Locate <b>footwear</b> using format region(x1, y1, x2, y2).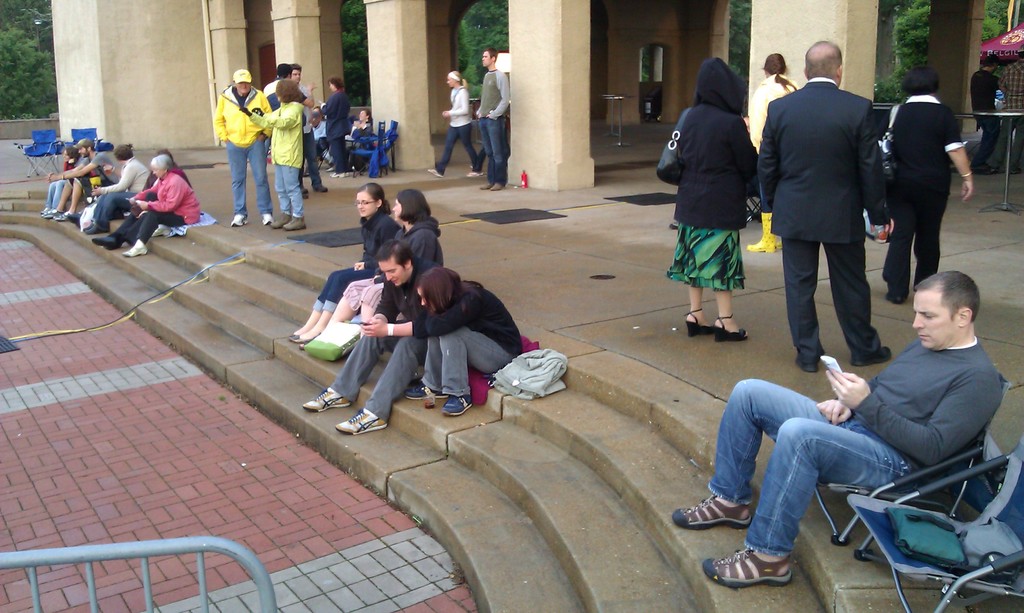
region(42, 209, 67, 219).
